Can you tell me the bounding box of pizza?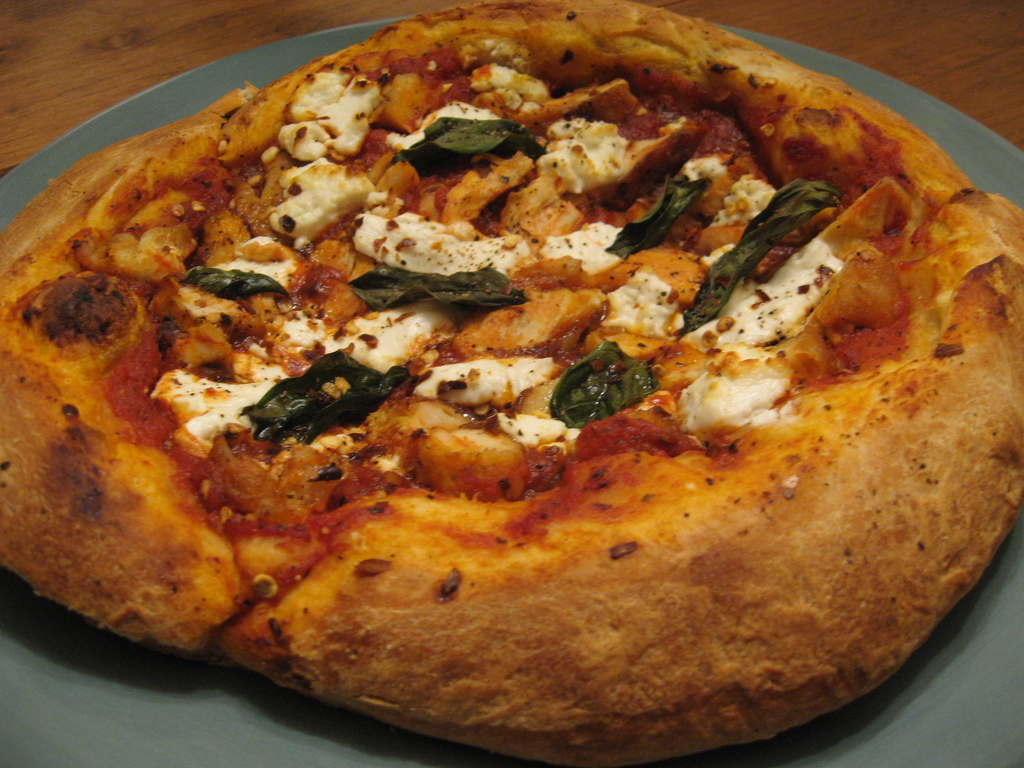
l=0, t=0, r=1021, b=764.
